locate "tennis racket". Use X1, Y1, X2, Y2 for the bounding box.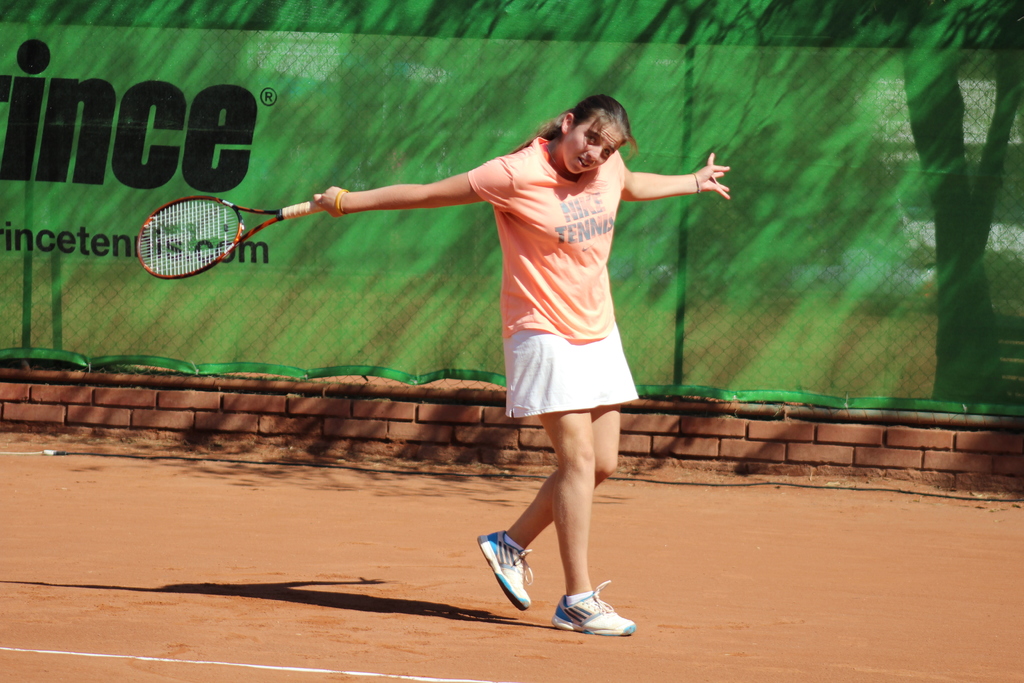
134, 194, 328, 281.
